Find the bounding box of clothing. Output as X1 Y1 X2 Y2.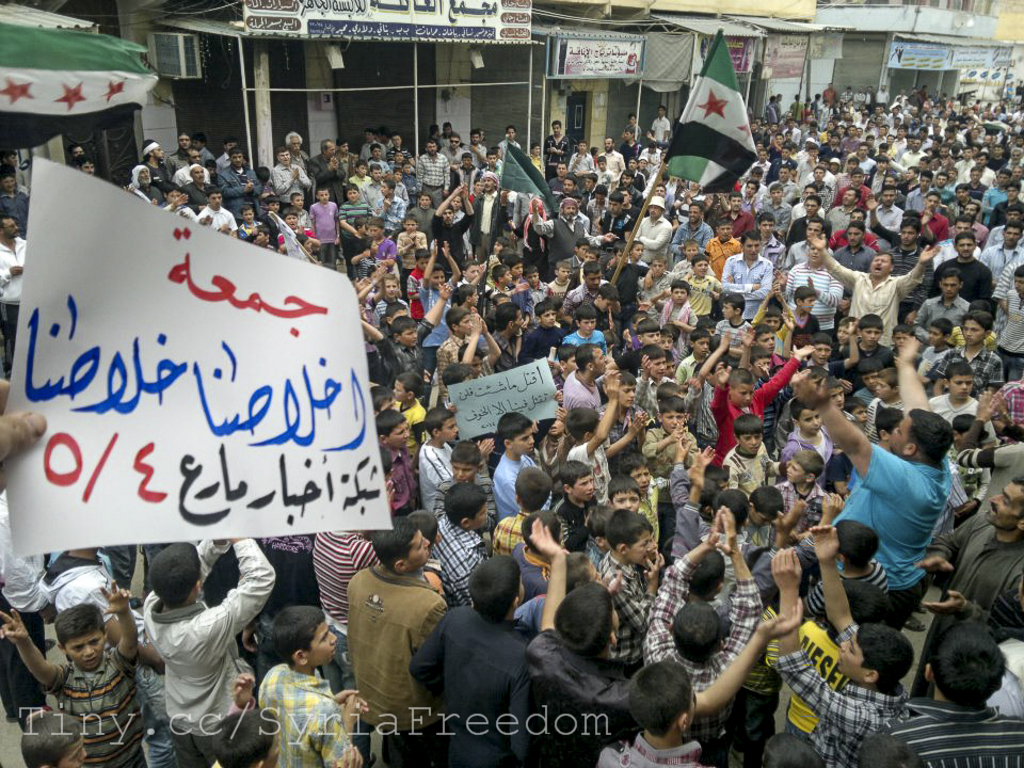
917 212 946 246.
